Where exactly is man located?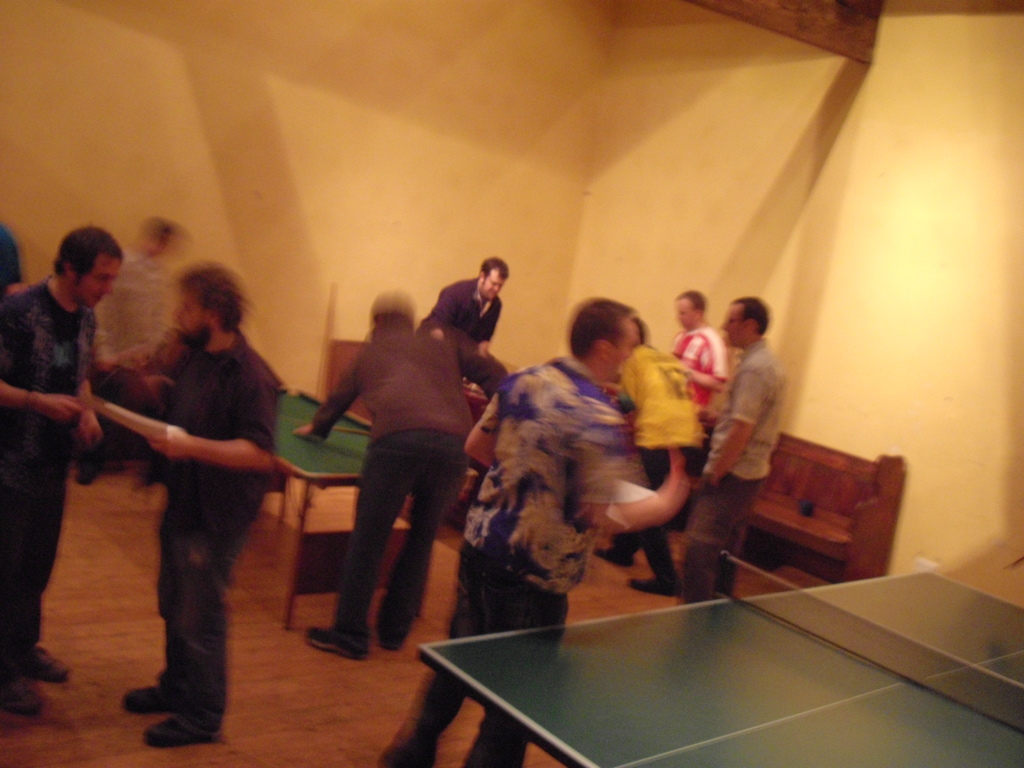
Its bounding box is 671 298 794 611.
